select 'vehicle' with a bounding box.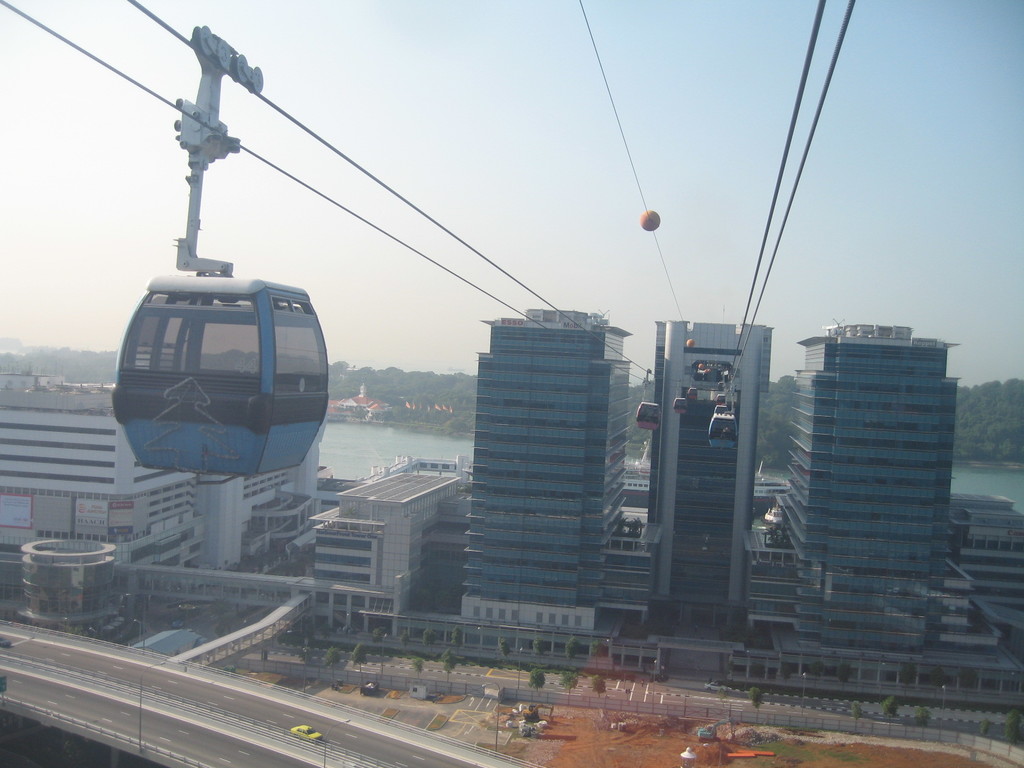
box(523, 699, 552, 721).
